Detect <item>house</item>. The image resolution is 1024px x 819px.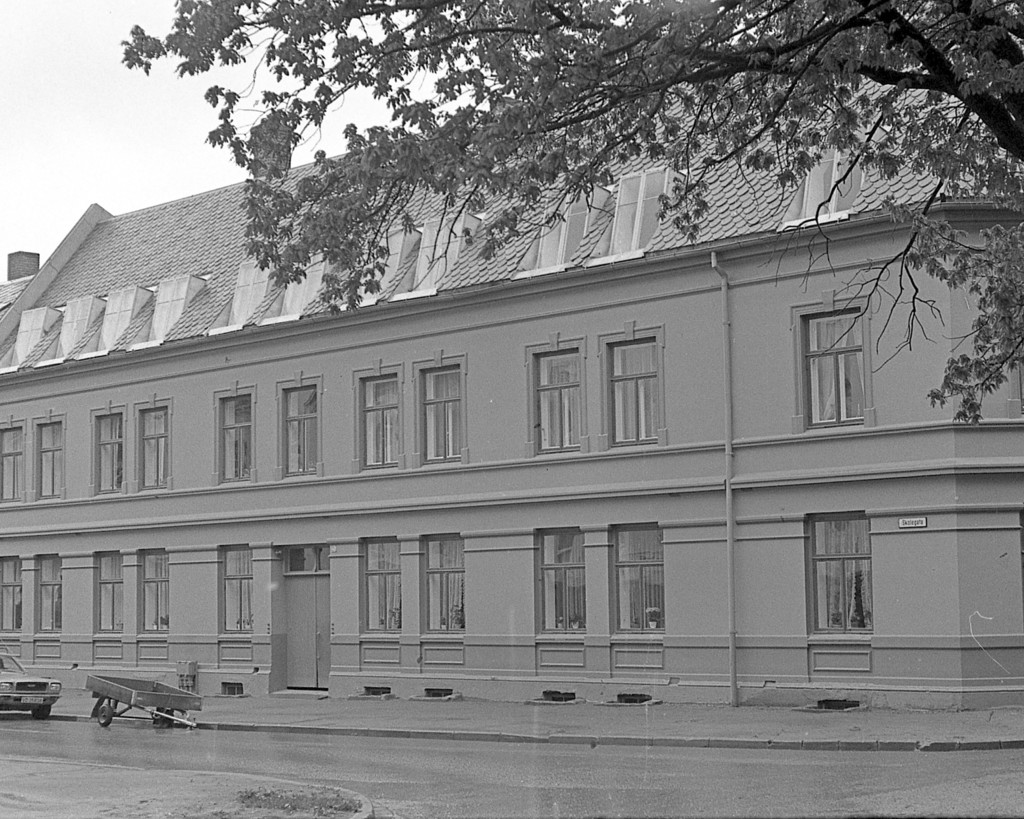
<box>36,173,976,712</box>.
